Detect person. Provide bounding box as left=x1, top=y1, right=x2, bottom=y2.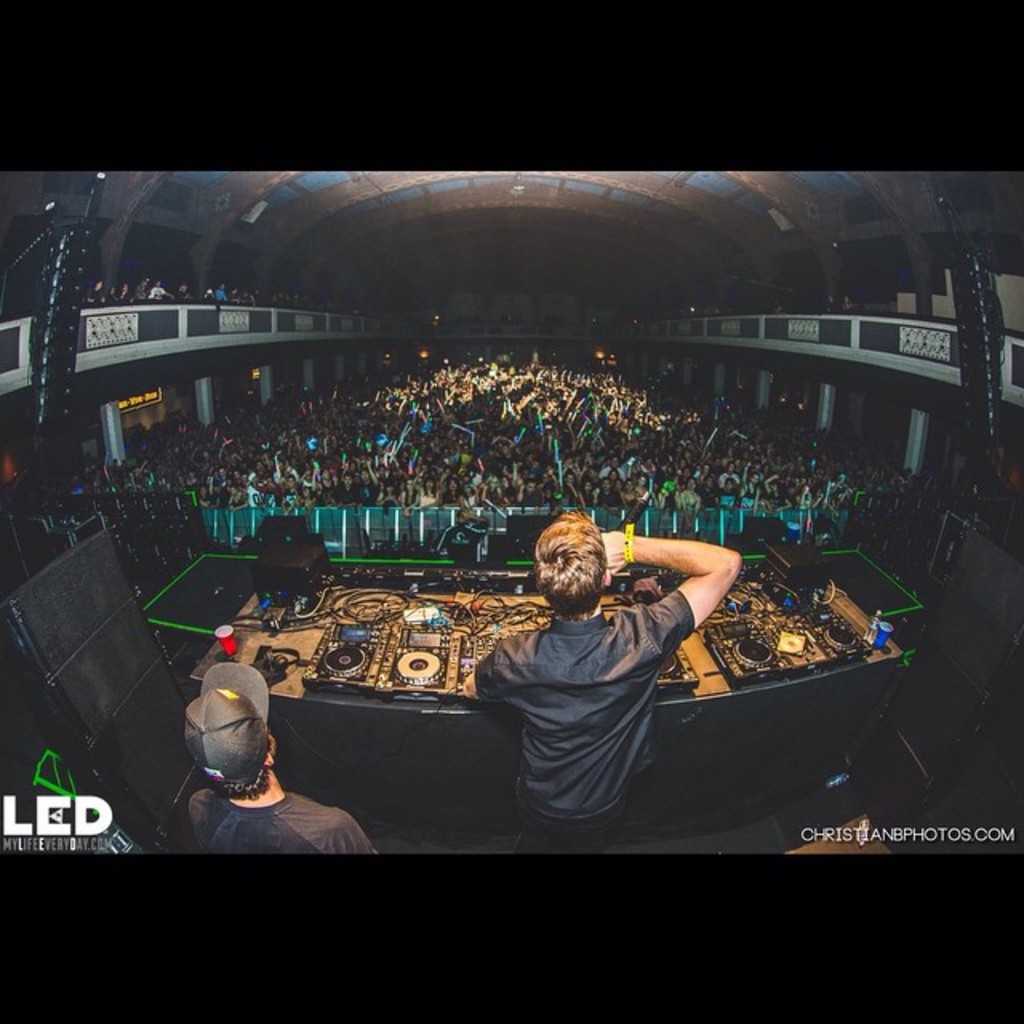
left=171, top=654, right=374, bottom=880.
